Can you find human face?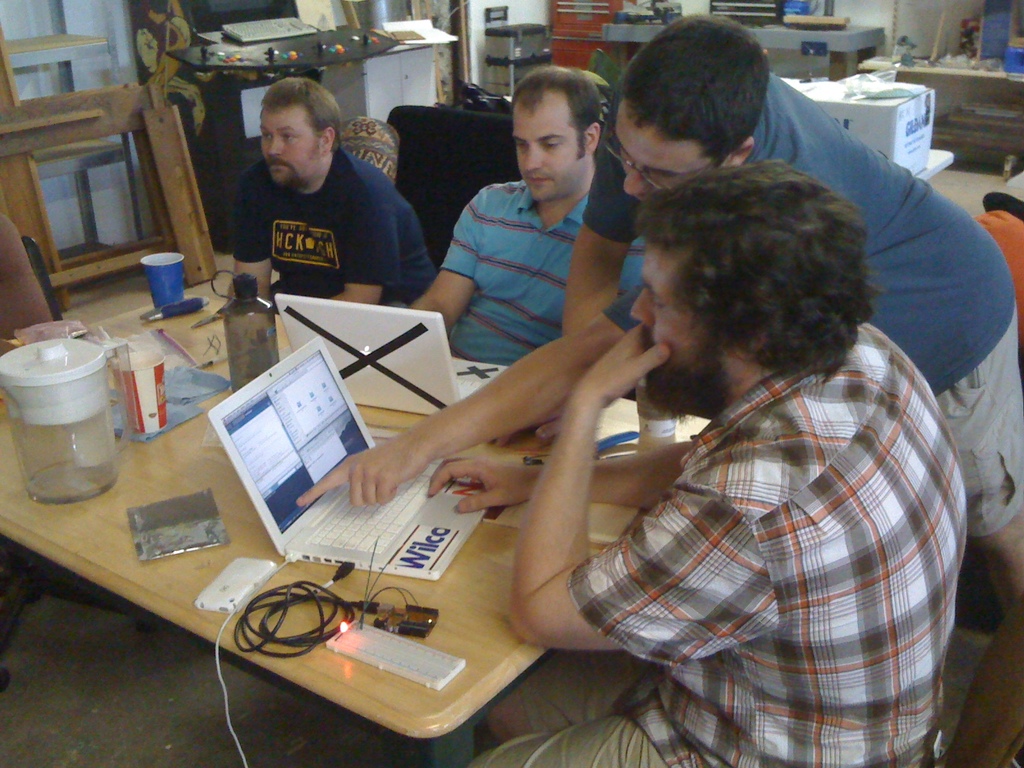
Yes, bounding box: <bbox>261, 104, 322, 179</bbox>.
